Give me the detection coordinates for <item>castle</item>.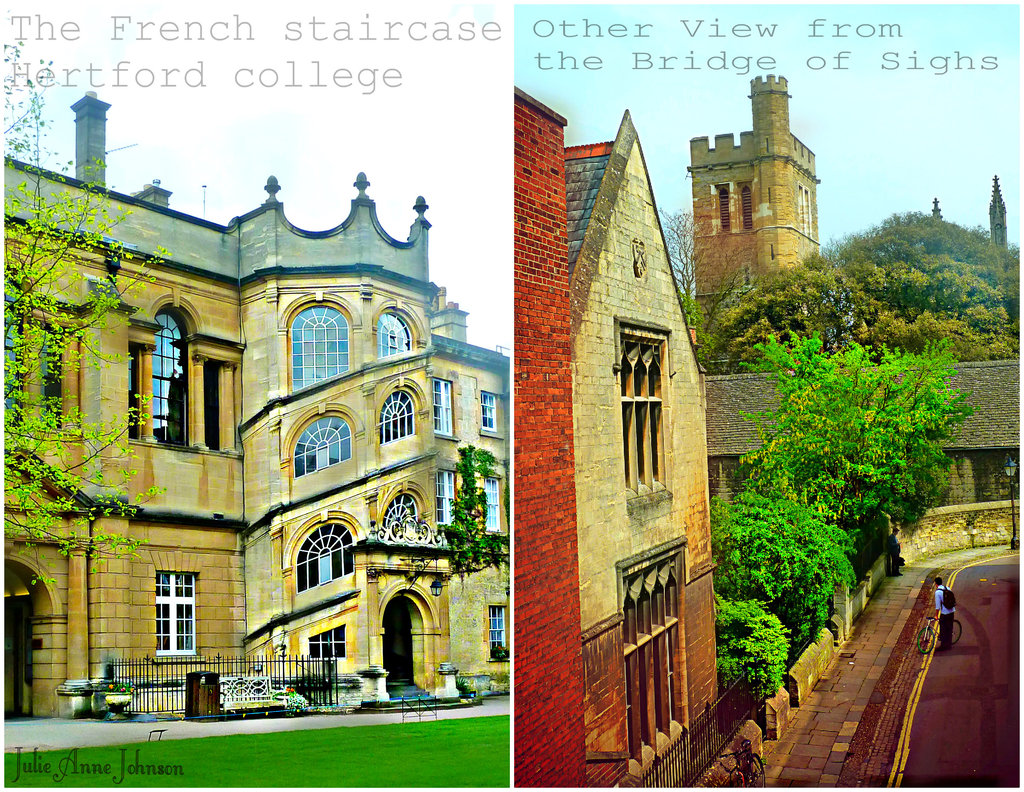
box=[659, 69, 841, 357].
